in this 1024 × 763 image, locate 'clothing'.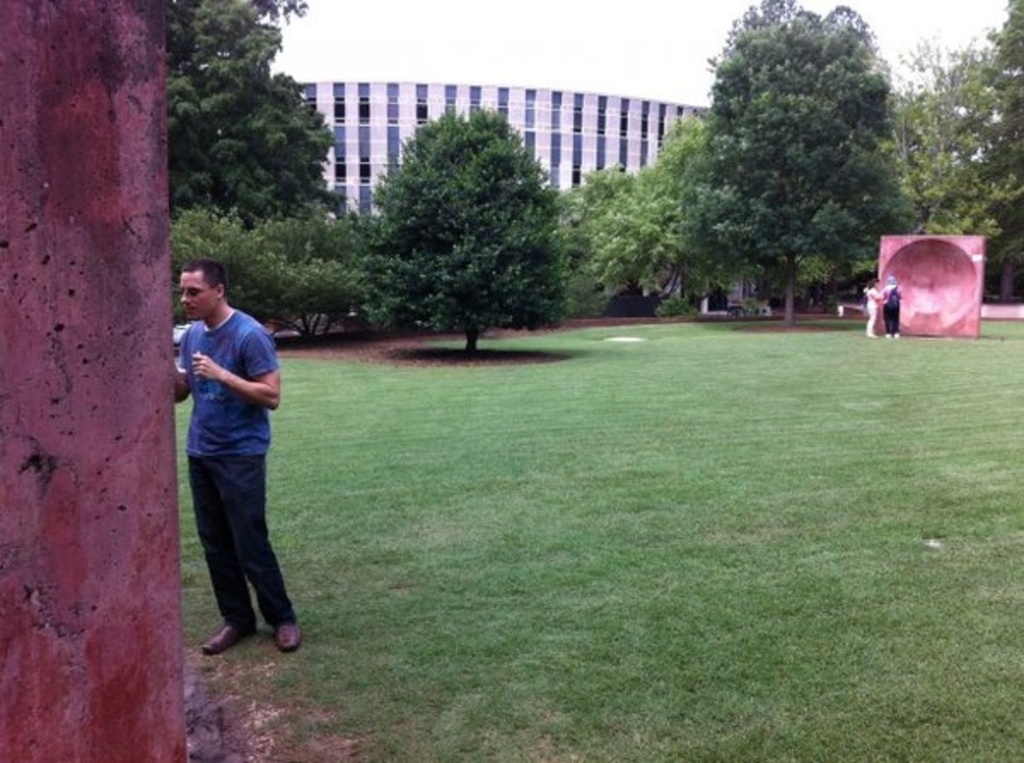
Bounding box: l=167, t=261, r=290, b=623.
